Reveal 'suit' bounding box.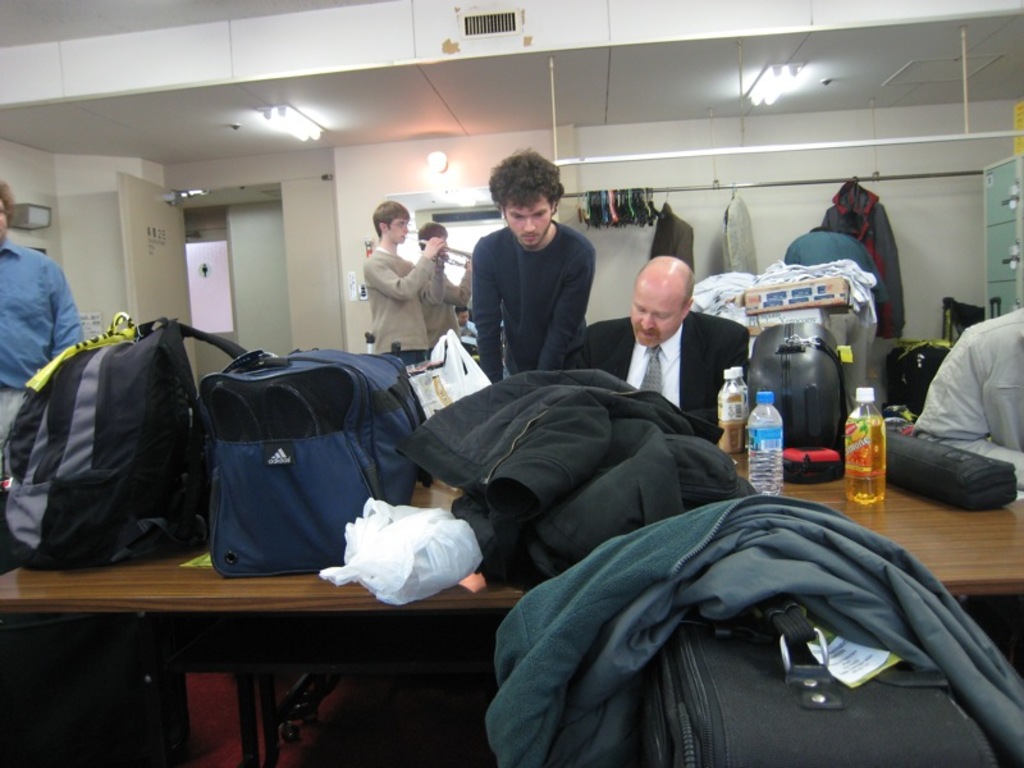
Revealed: [x1=440, y1=197, x2=604, y2=401].
